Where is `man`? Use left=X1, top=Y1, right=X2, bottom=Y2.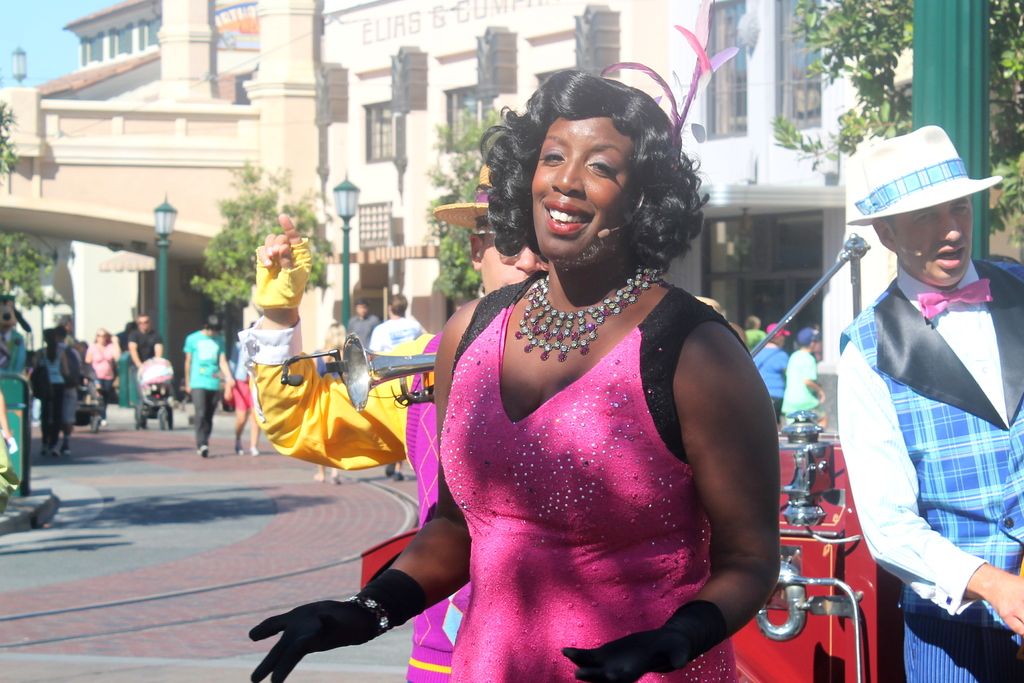
left=125, top=308, right=166, bottom=394.
